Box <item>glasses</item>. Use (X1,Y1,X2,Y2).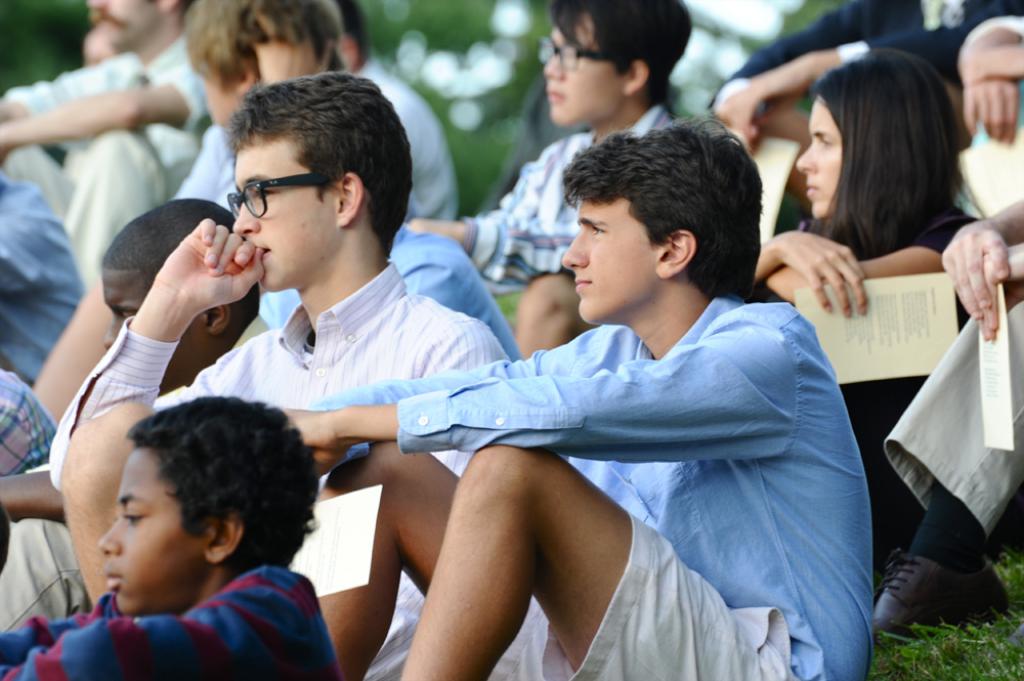
(224,169,333,215).
